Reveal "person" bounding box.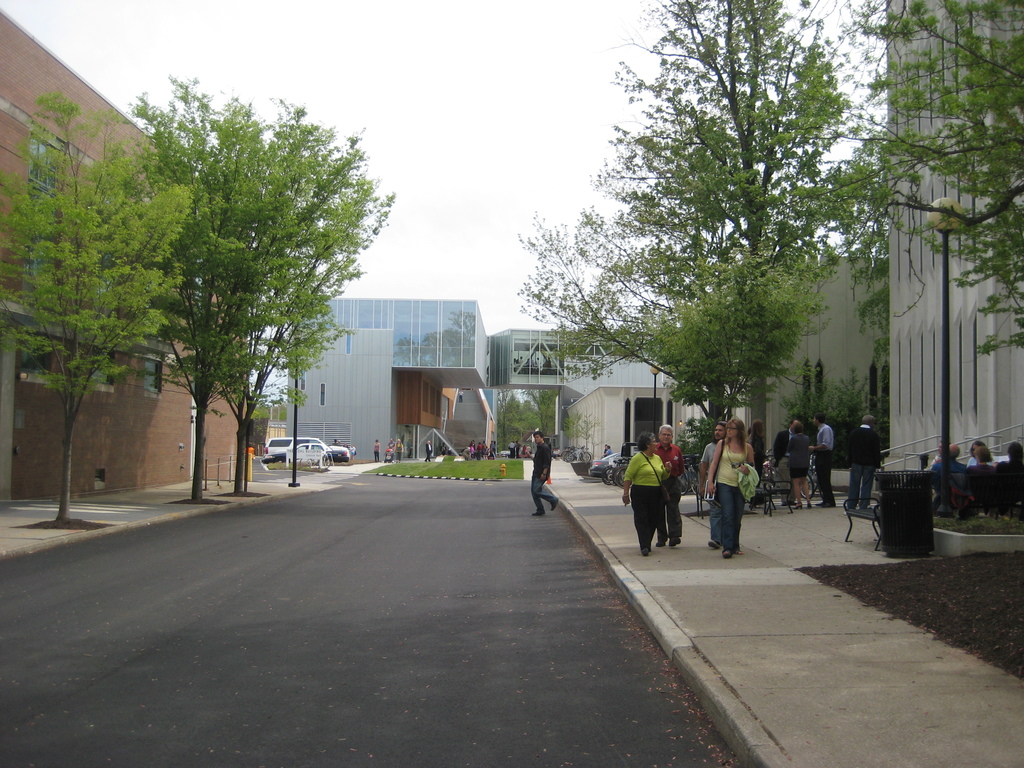
Revealed: (925,442,947,468).
